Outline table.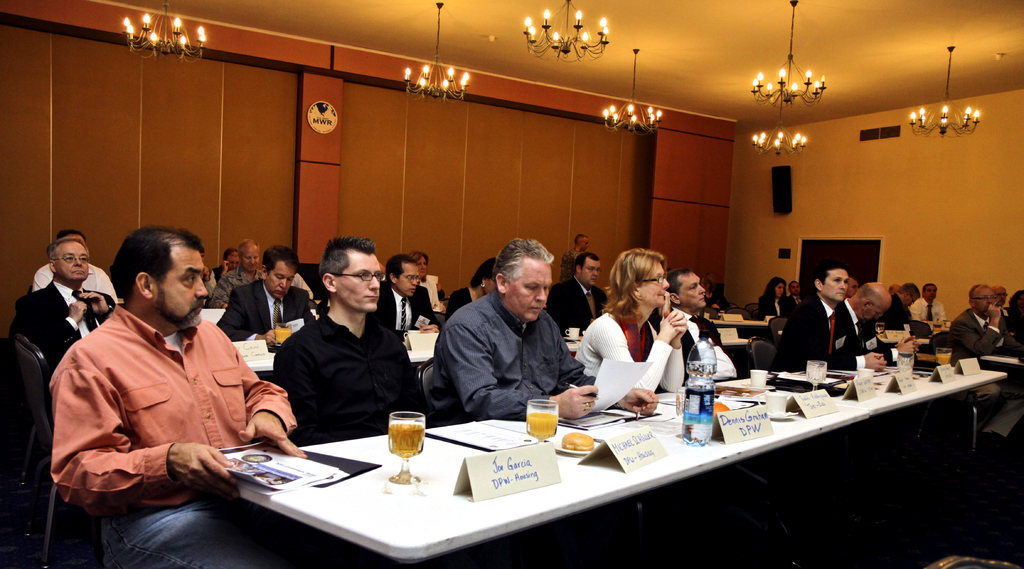
Outline: region(132, 388, 988, 568).
